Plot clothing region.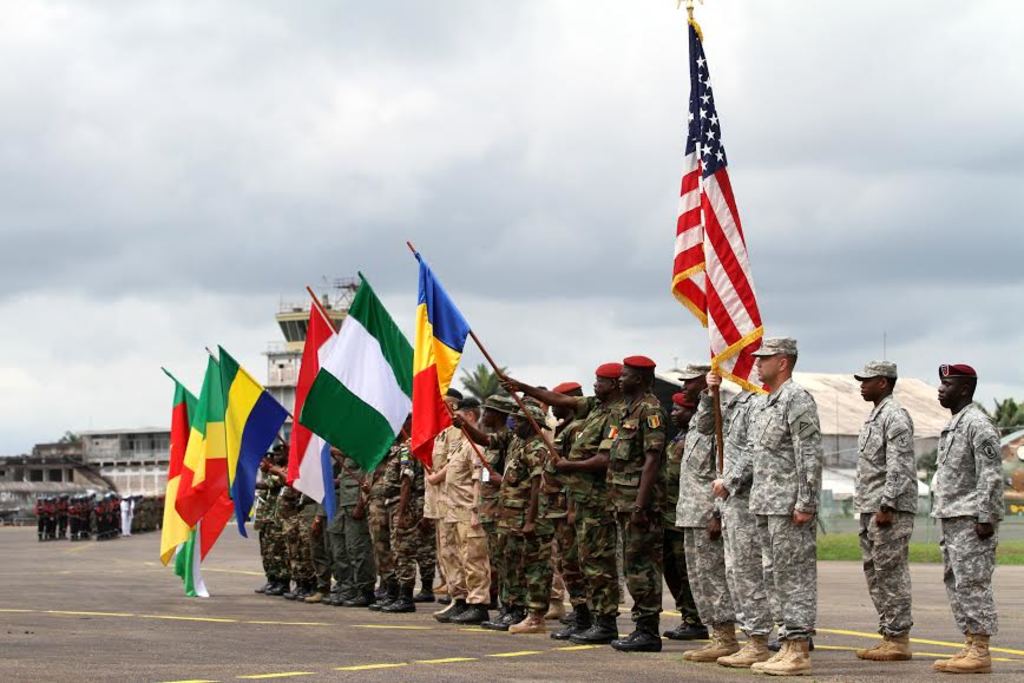
Plotted at x1=717 y1=346 x2=844 y2=662.
